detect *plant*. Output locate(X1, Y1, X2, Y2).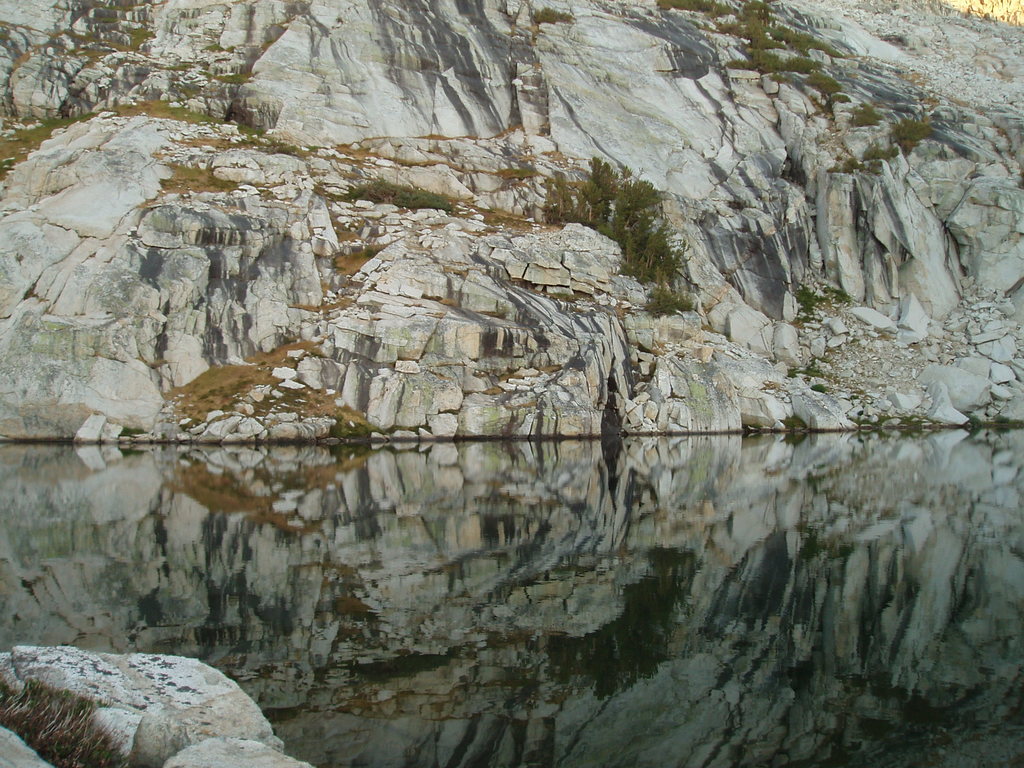
locate(785, 368, 796, 380).
